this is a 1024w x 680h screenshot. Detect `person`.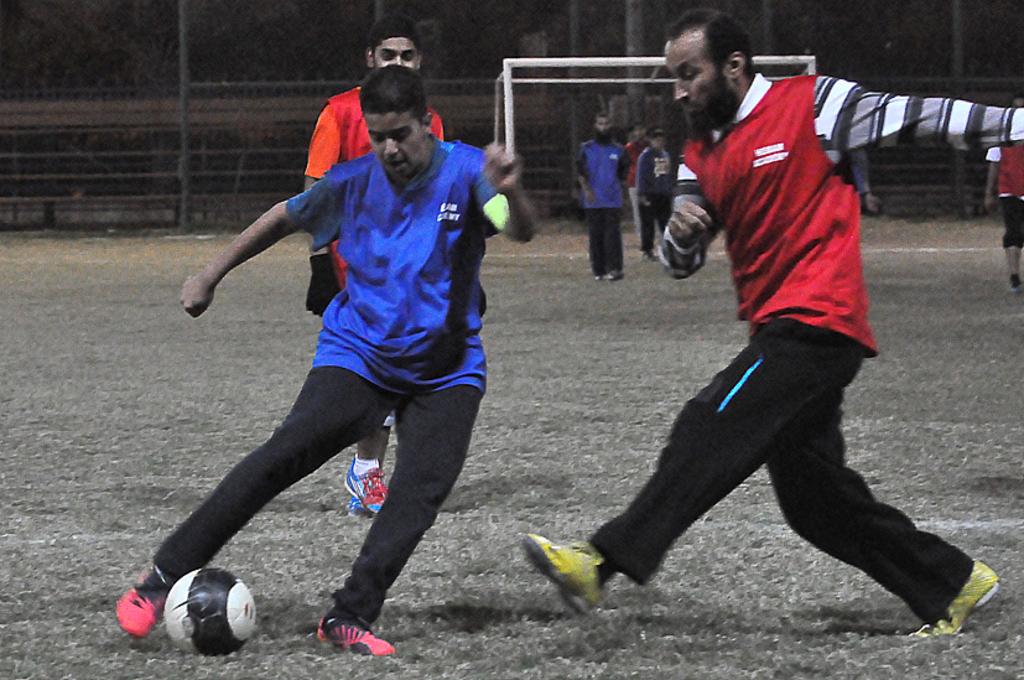
<region>613, 123, 656, 220</region>.
